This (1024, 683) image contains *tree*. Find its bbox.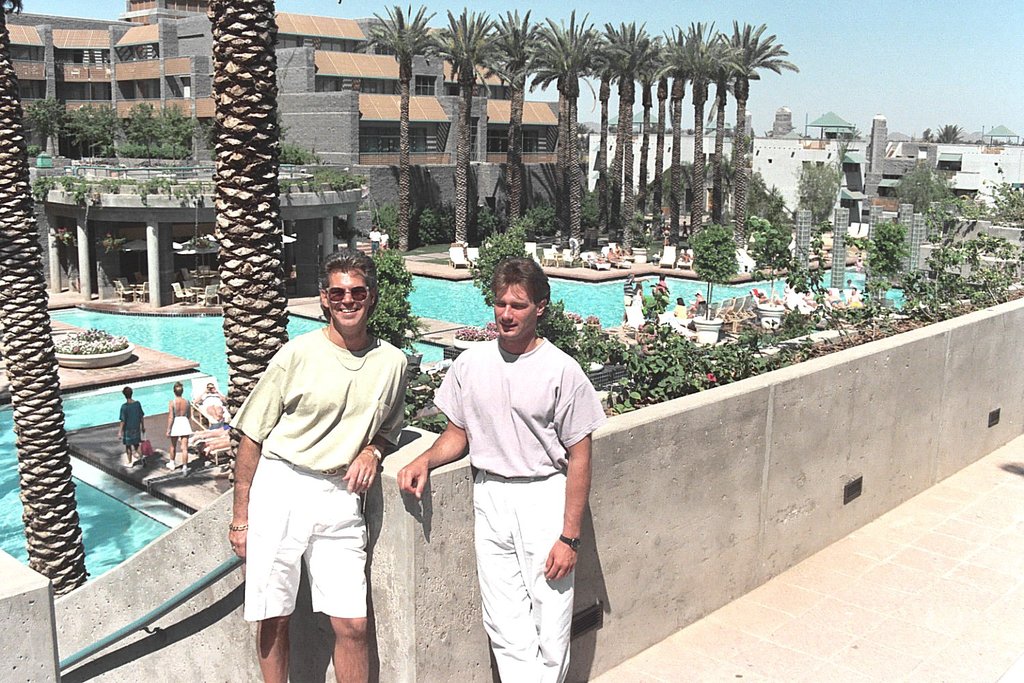
box(799, 156, 847, 251).
